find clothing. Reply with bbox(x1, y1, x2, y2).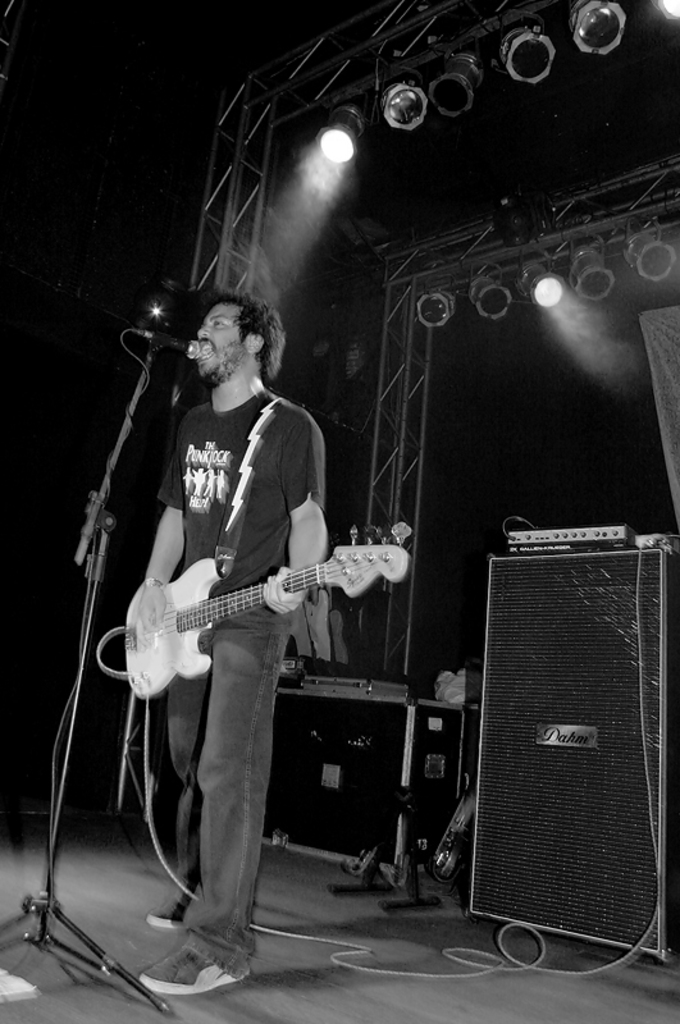
bbox(114, 280, 357, 984).
